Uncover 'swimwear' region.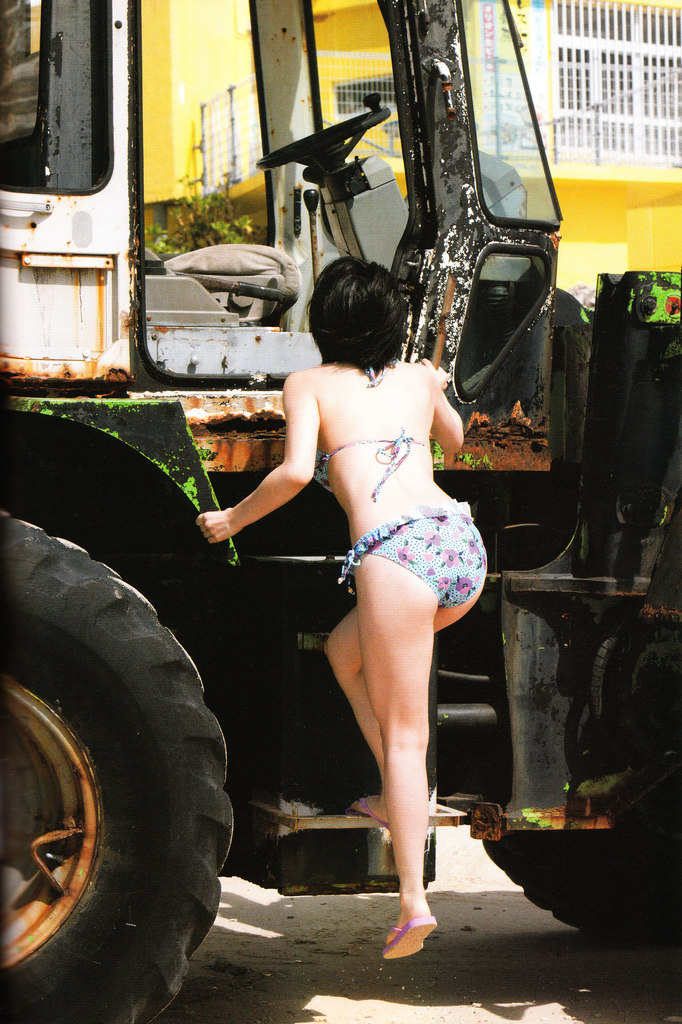
Uncovered: rect(311, 418, 439, 507).
